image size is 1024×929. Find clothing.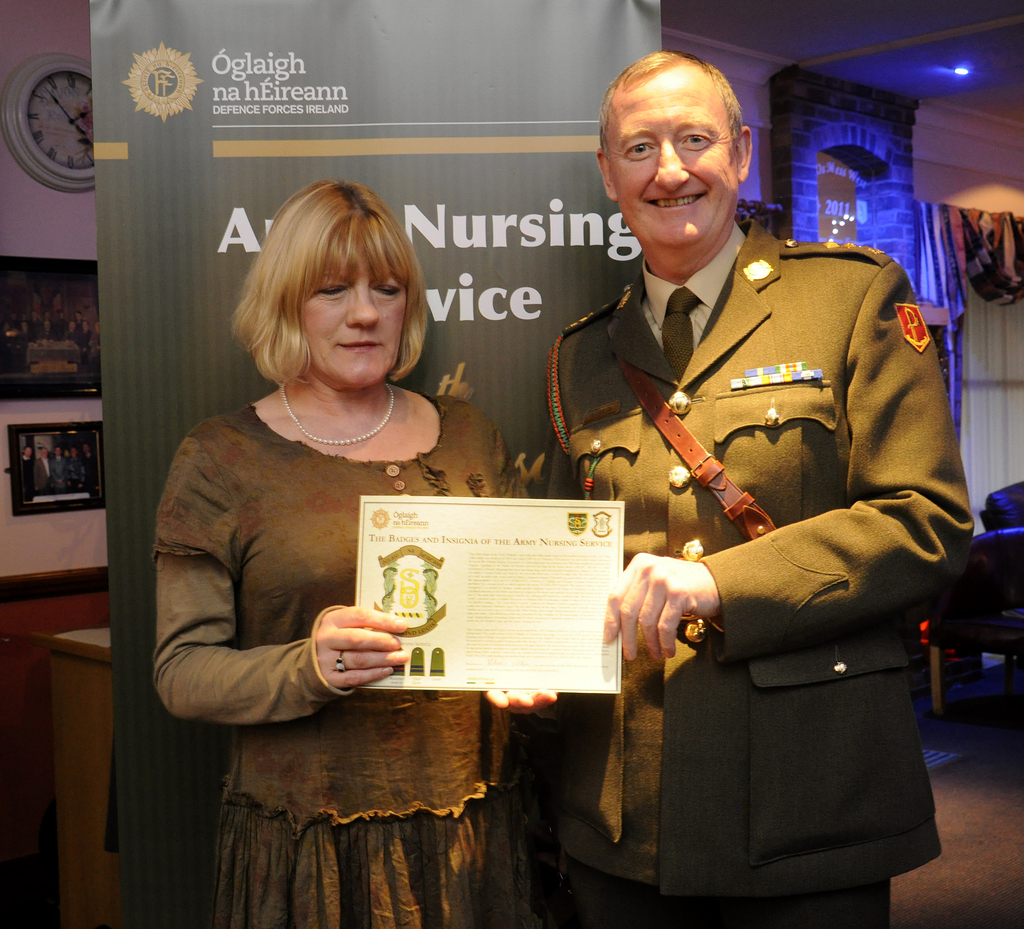
{"left": 546, "top": 196, "right": 964, "bottom": 928}.
